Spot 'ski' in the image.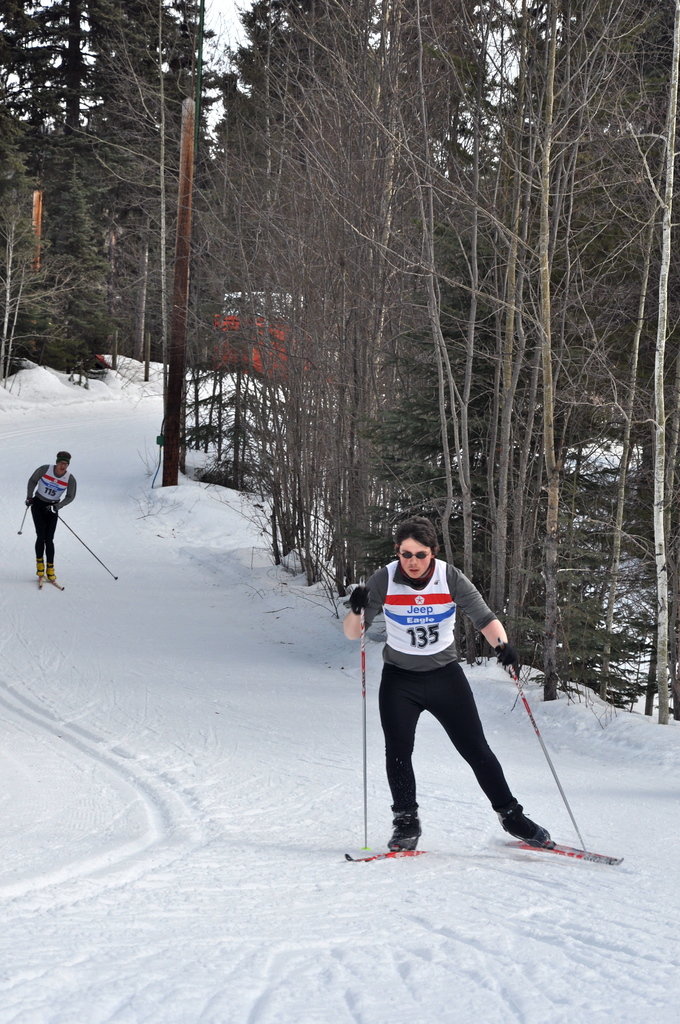
'ski' found at {"left": 336, "top": 847, "right": 428, "bottom": 868}.
